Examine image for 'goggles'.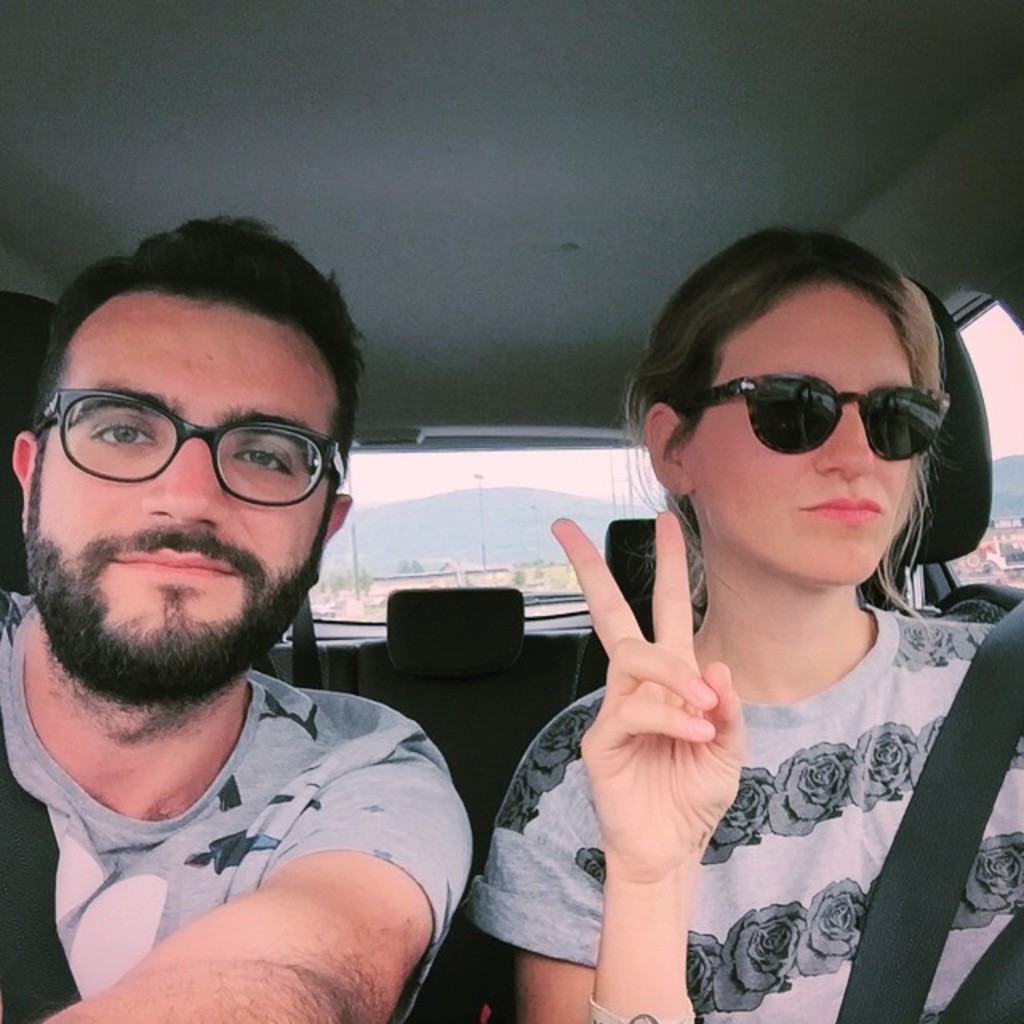
Examination result: l=680, t=360, r=963, b=477.
